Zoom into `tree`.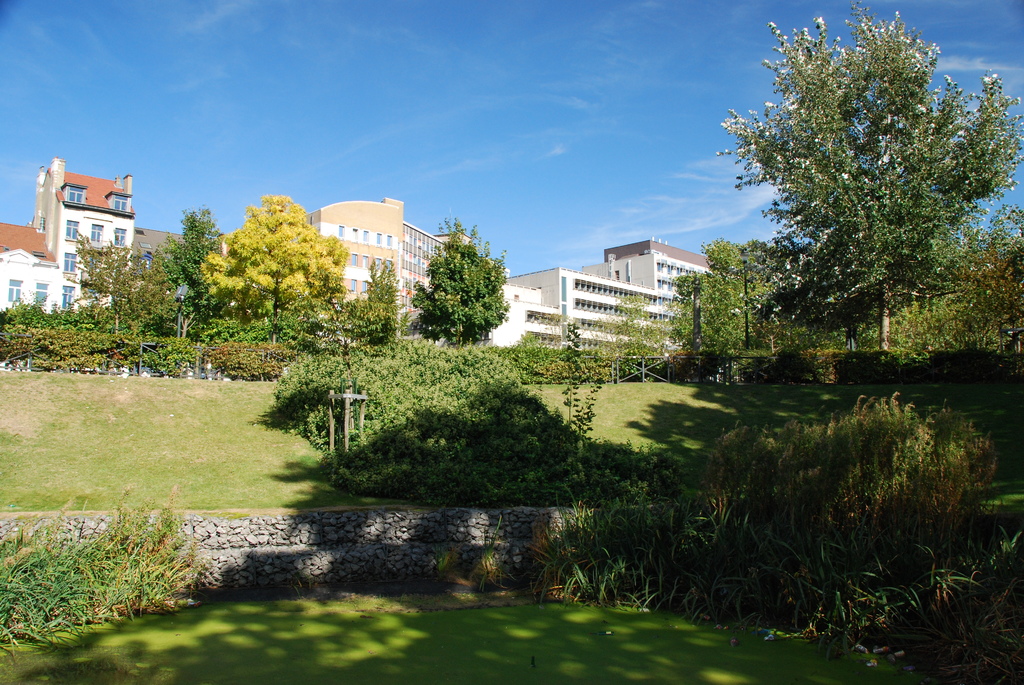
Zoom target: x1=417, y1=219, x2=513, y2=341.
